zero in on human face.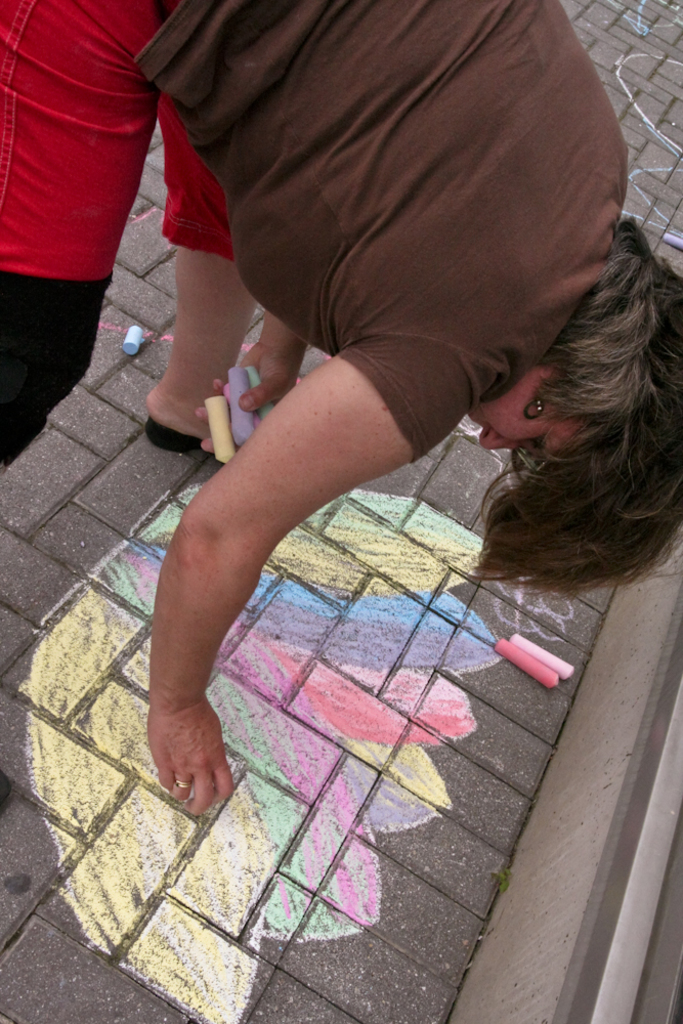
Zeroed in: Rect(451, 355, 587, 462).
